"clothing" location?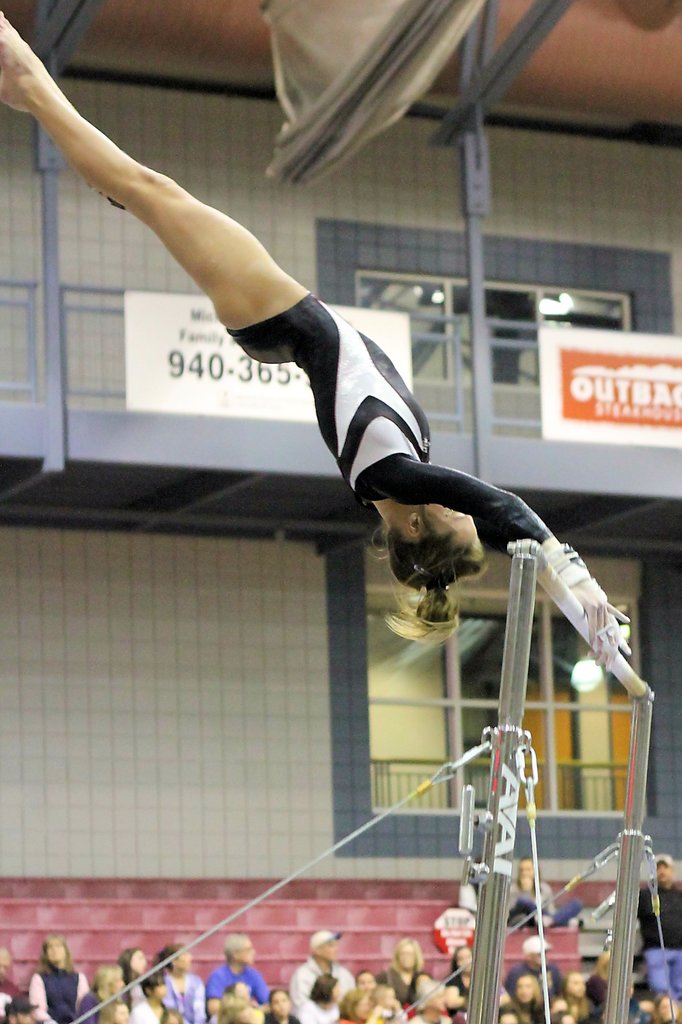
x1=379, y1=963, x2=428, y2=1001
